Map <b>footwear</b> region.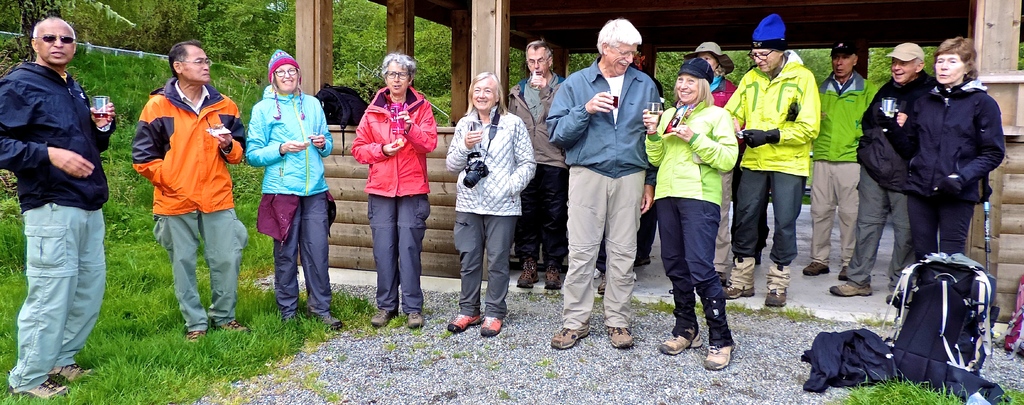
Mapped to <region>883, 292, 898, 302</region>.
